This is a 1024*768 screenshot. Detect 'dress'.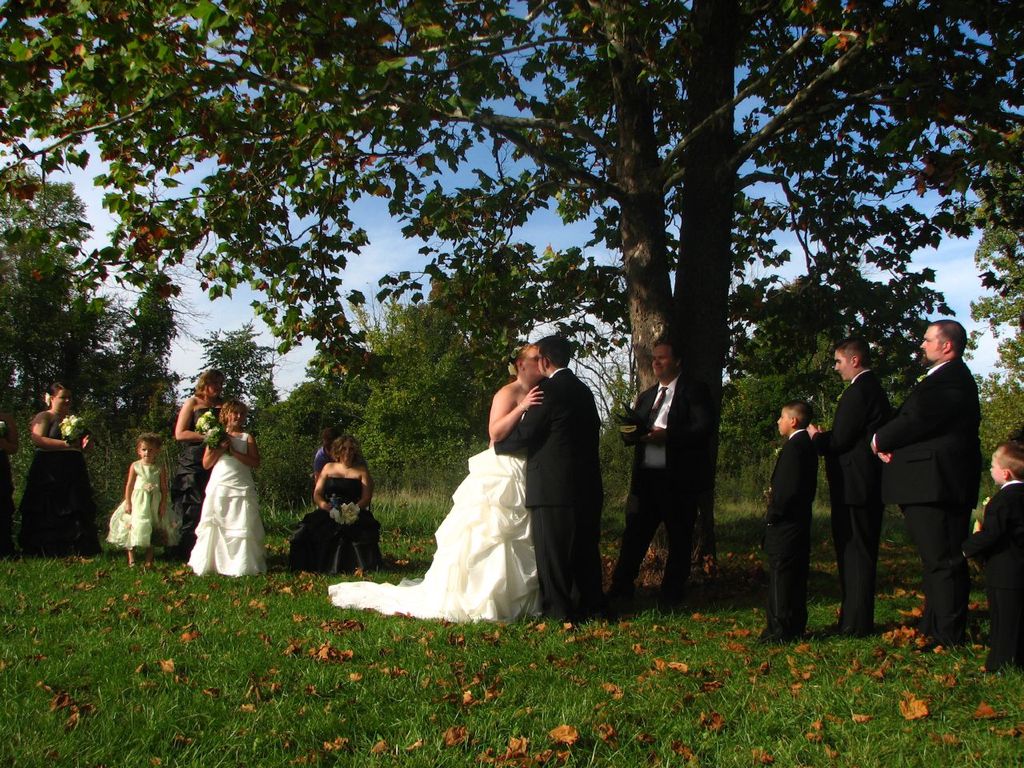
x1=110, y1=463, x2=182, y2=549.
